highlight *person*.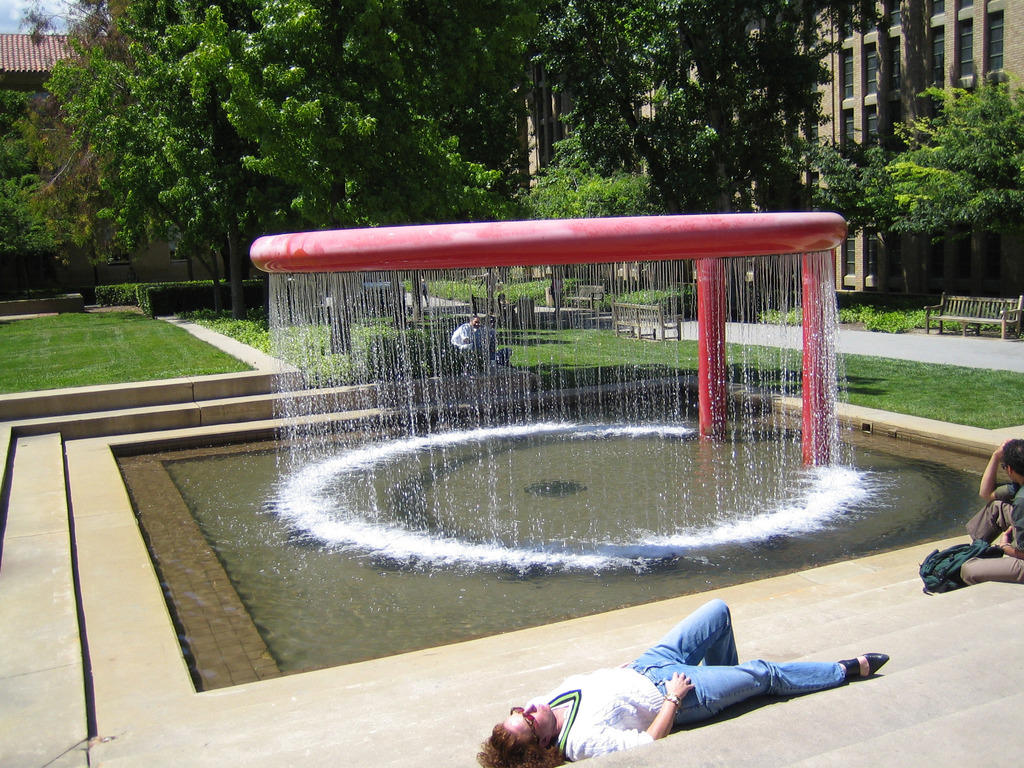
Highlighted region: bbox(473, 598, 887, 767).
